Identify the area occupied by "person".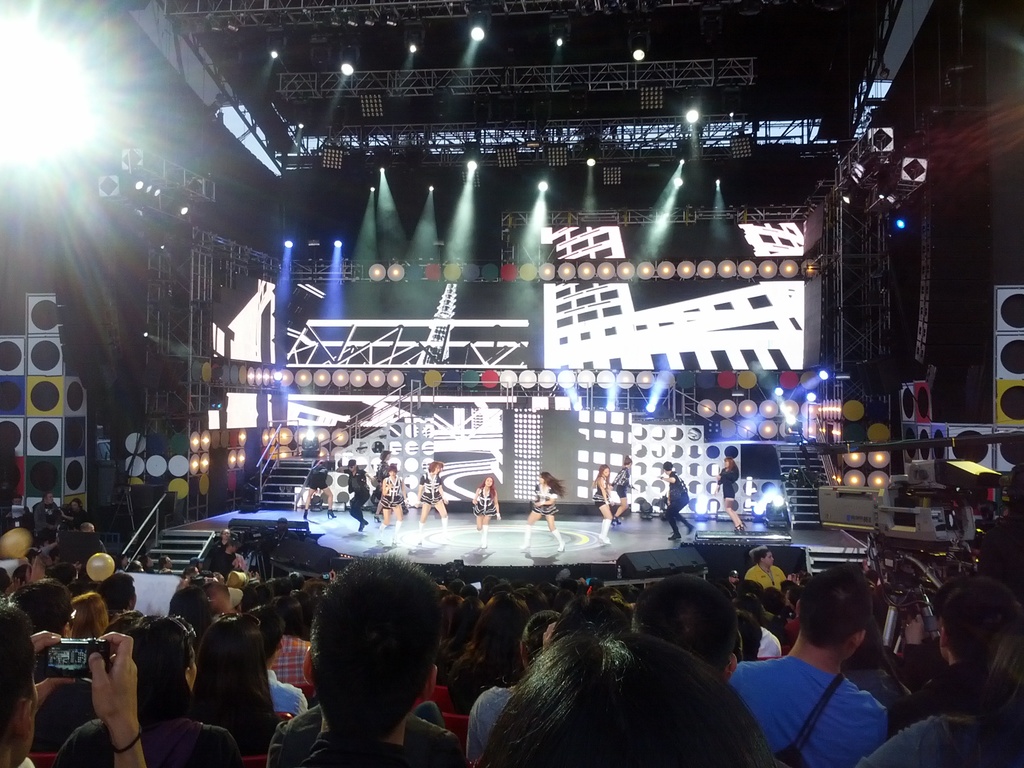
Area: <region>520, 477, 564, 554</region>.
